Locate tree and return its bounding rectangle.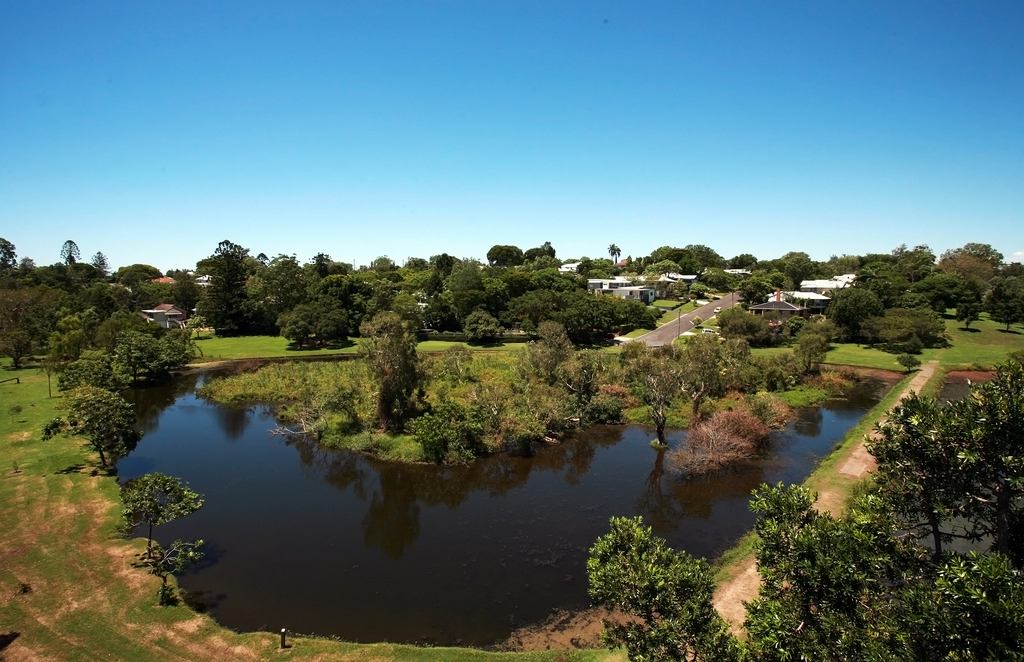
box=[356, 304, 438, 438].
